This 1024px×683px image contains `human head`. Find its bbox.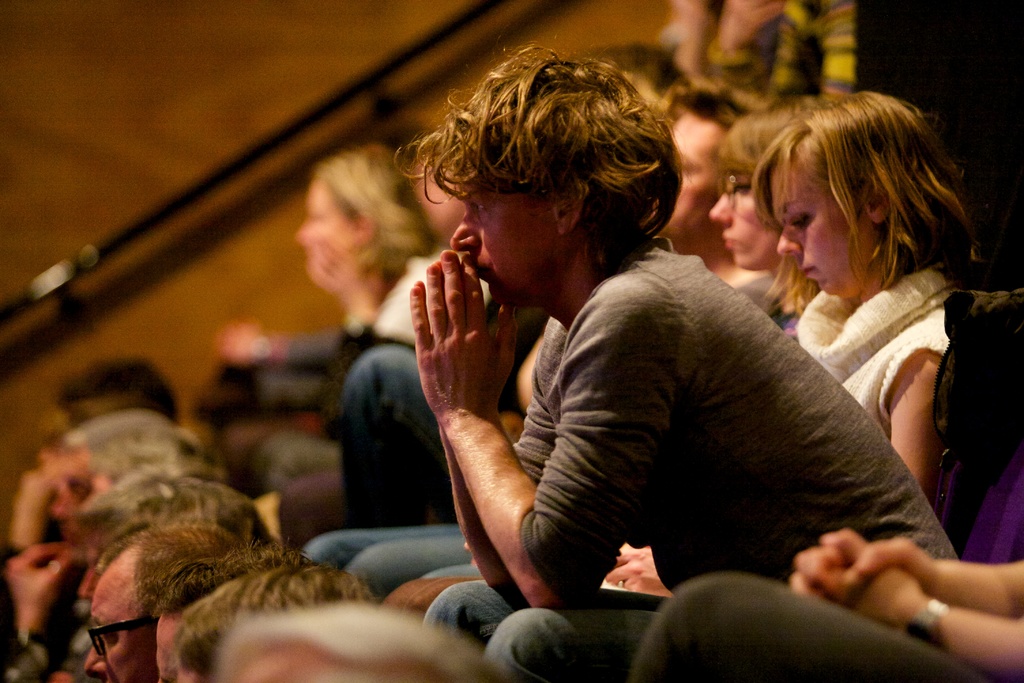
(left=604, top=33, right=685, bottom=105).
